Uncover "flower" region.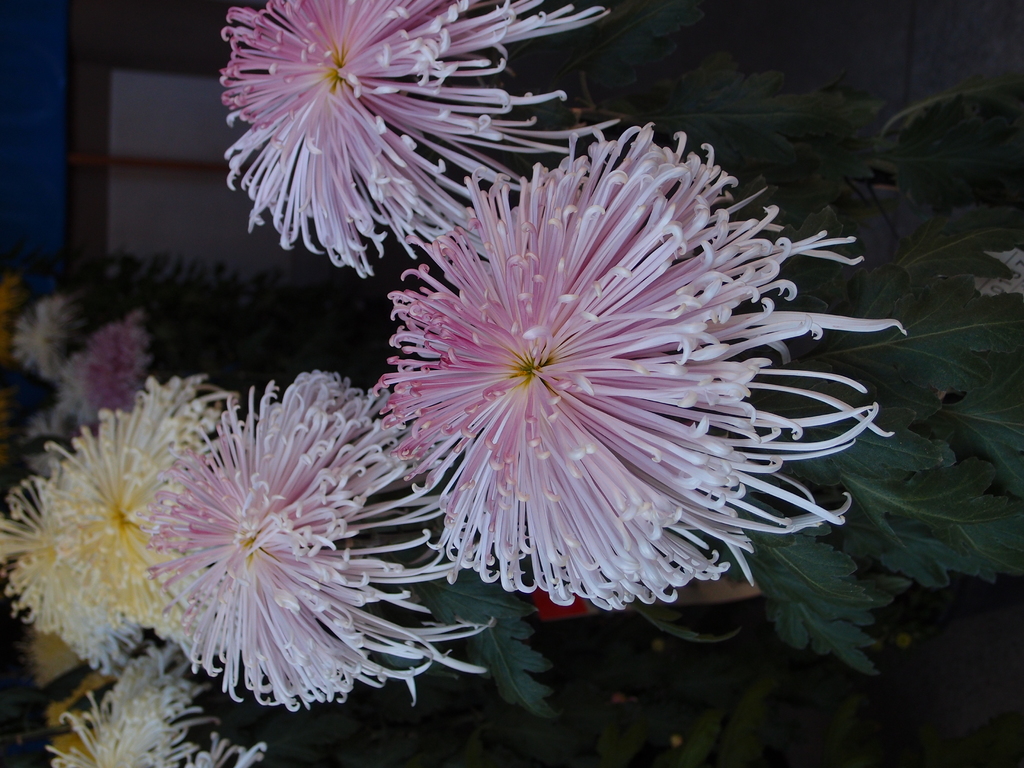
Uncovered: 168,375,509,715.
